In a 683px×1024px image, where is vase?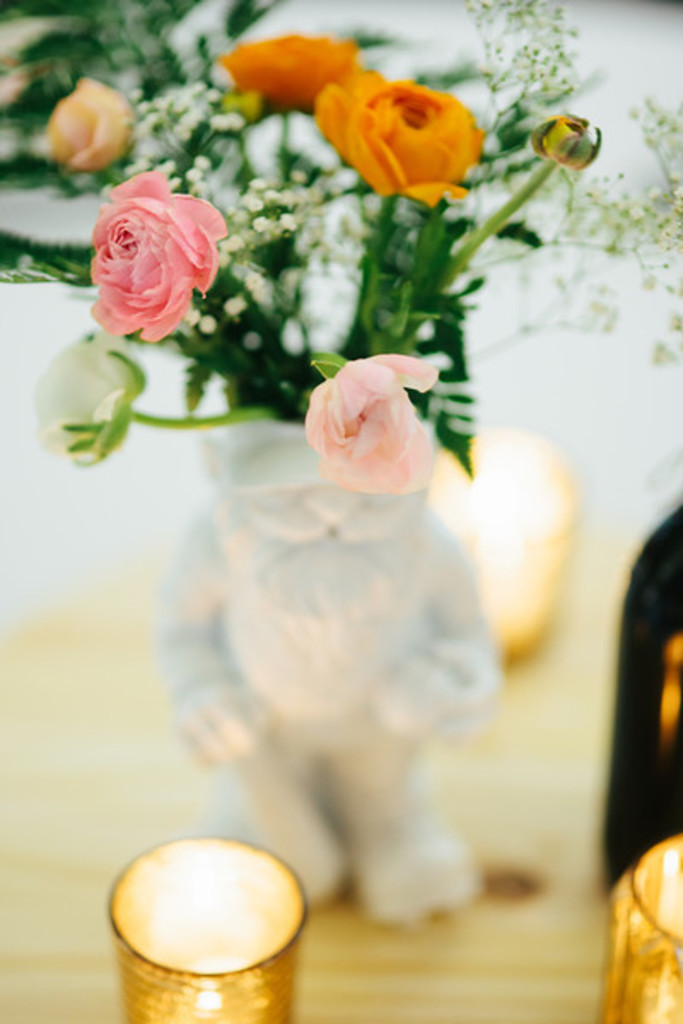
<box>152,411,507,923</box>.
